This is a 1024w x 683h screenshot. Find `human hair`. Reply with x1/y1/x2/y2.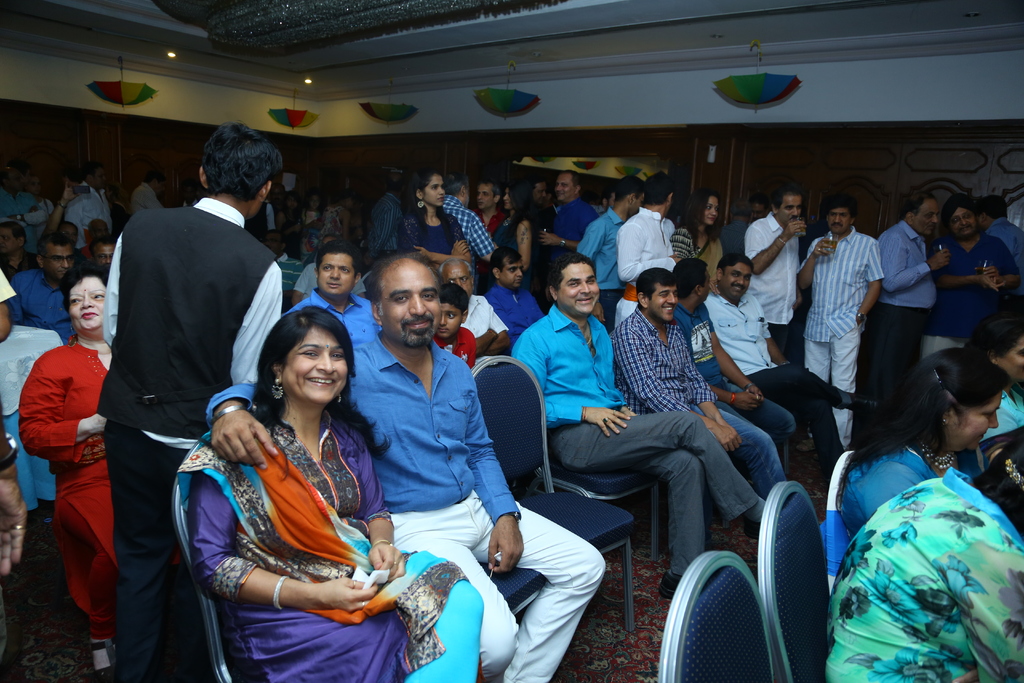
0/219/27/240.
